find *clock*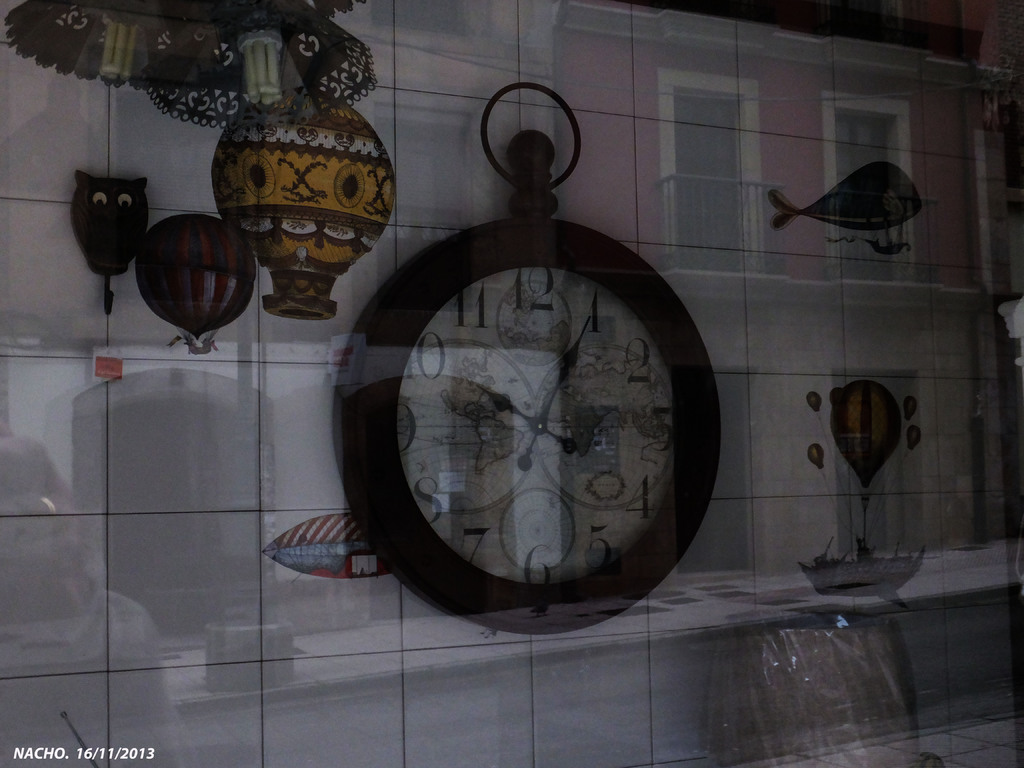
(335,141,707,635)
